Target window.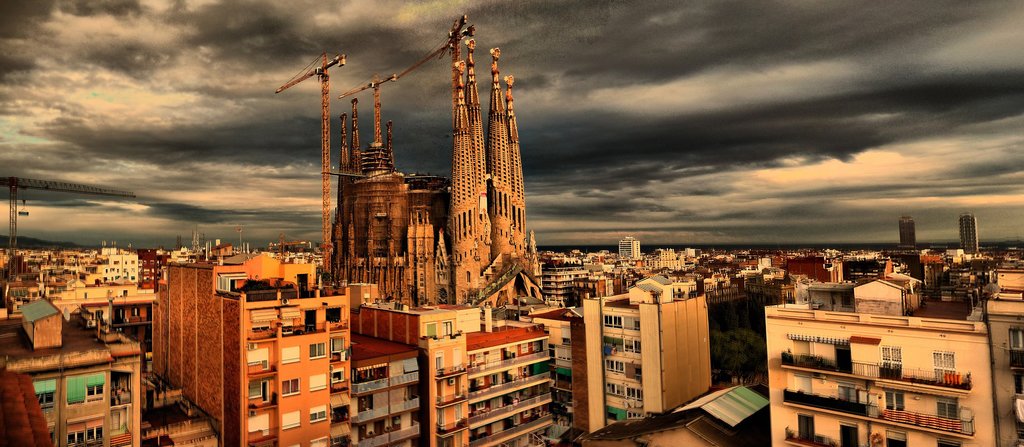
Target region: bbox(63, 421, 106, 446).
